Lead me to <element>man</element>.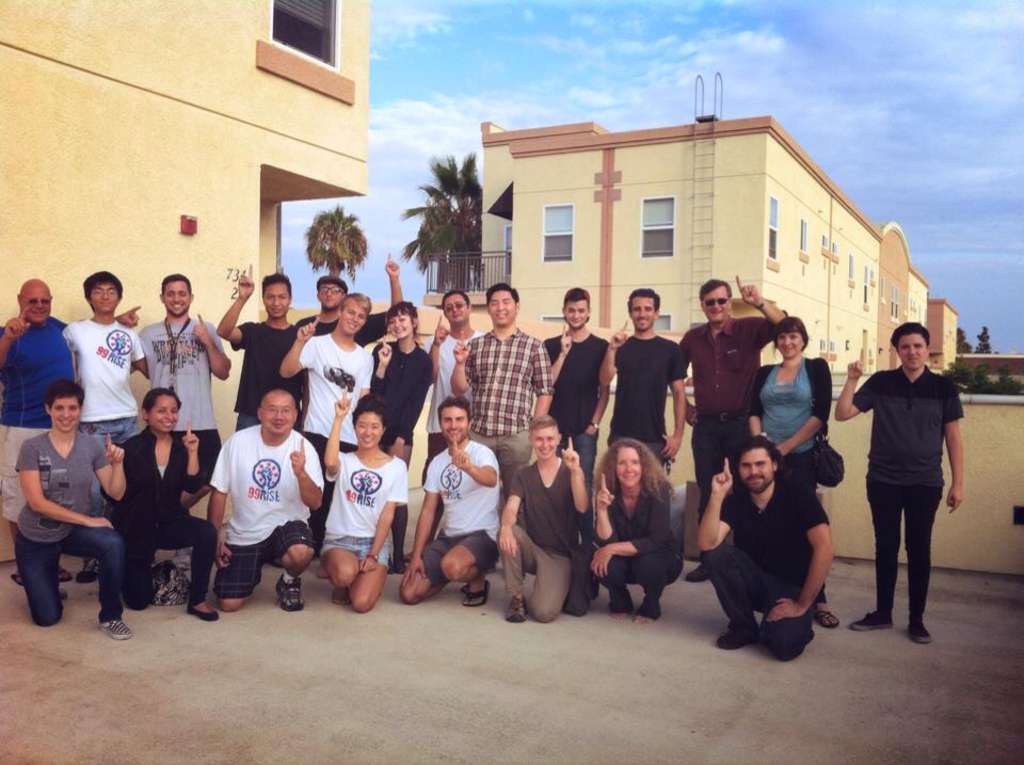
Lead to box=[452, 280, 556, 516].
